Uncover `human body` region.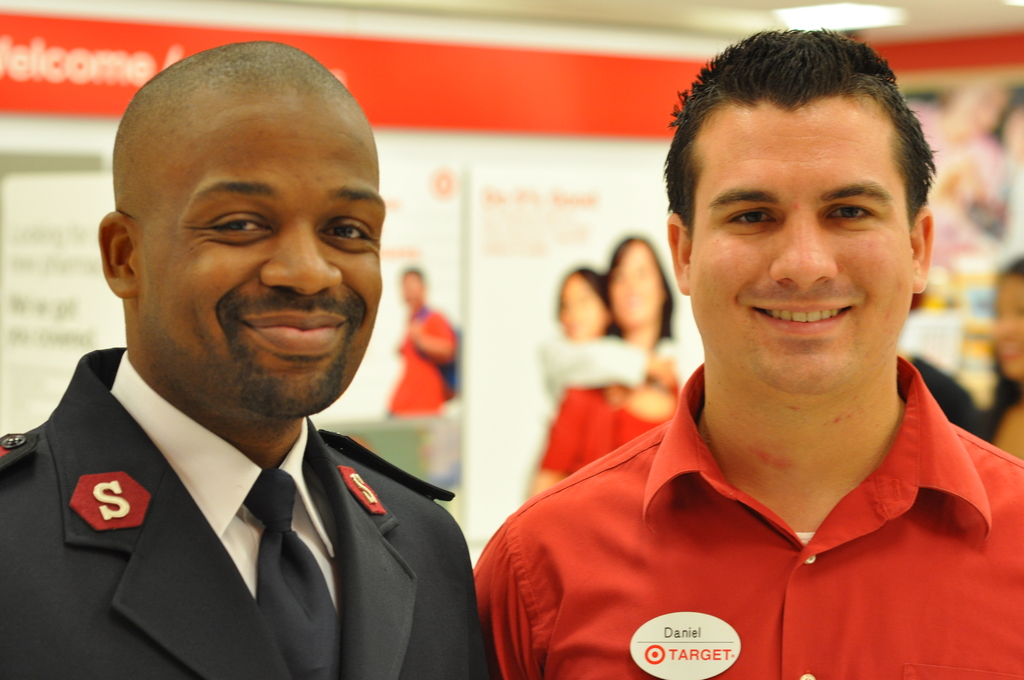
Uncovered: <bbox>536, 337, 683, 419</bbox>.
